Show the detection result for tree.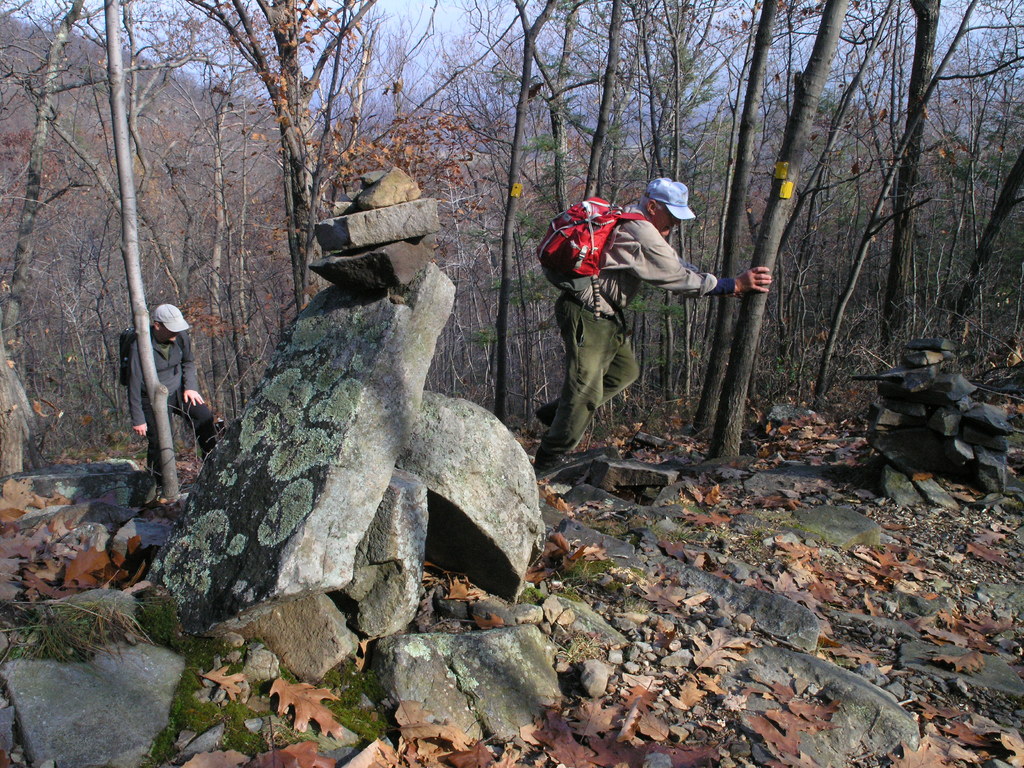
crop(195, 0, 383, 311).
